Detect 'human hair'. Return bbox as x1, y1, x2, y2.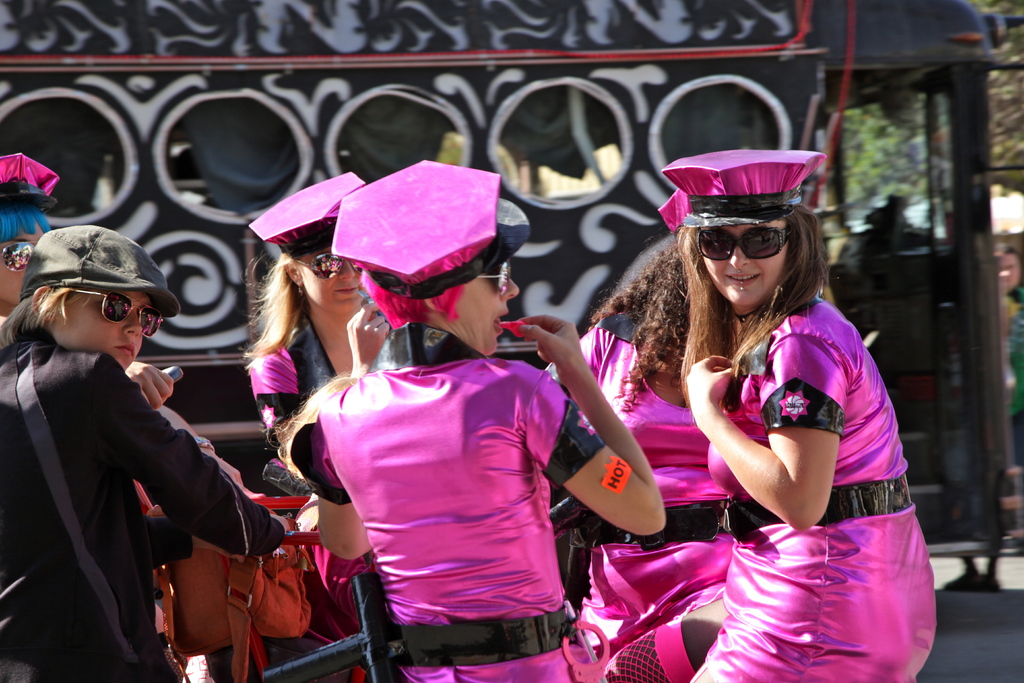
666, 196, 836, 420.
